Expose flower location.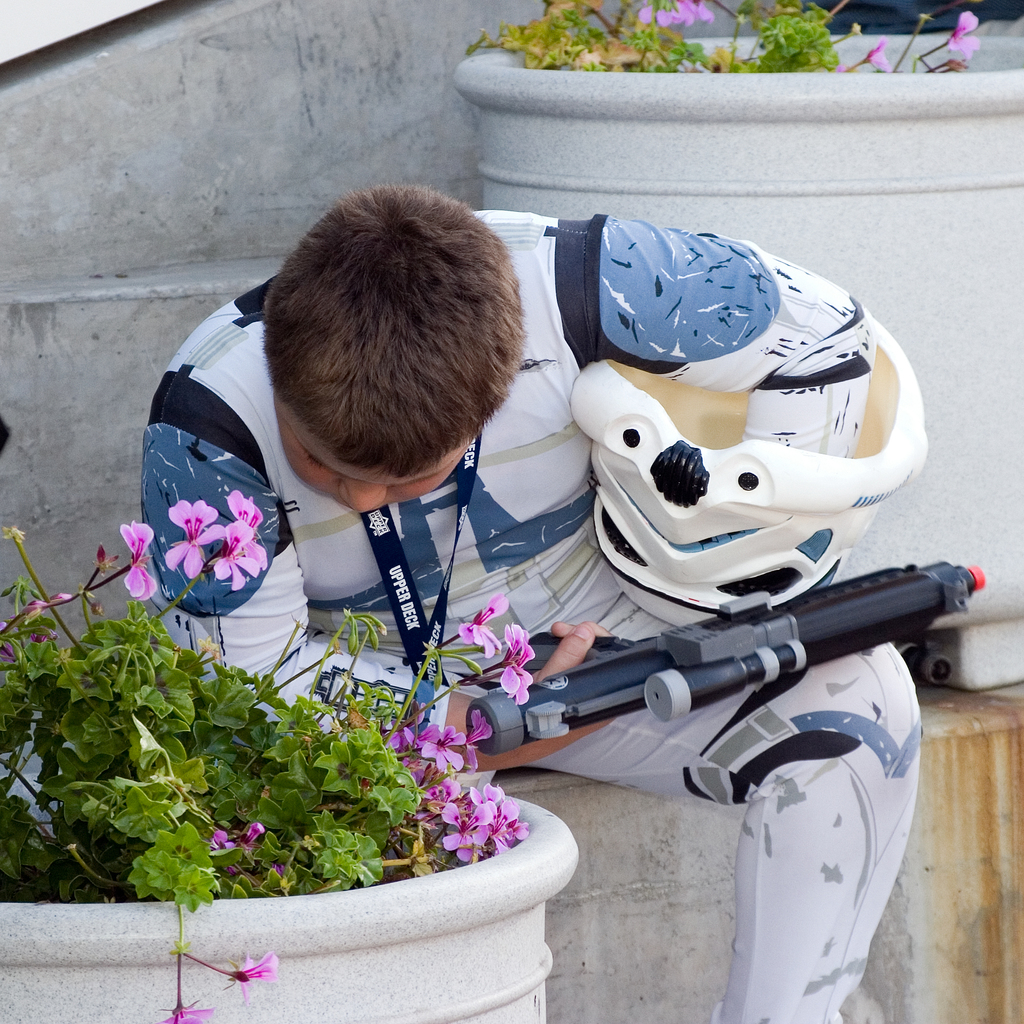
Exposed at [212,819,263,868].
